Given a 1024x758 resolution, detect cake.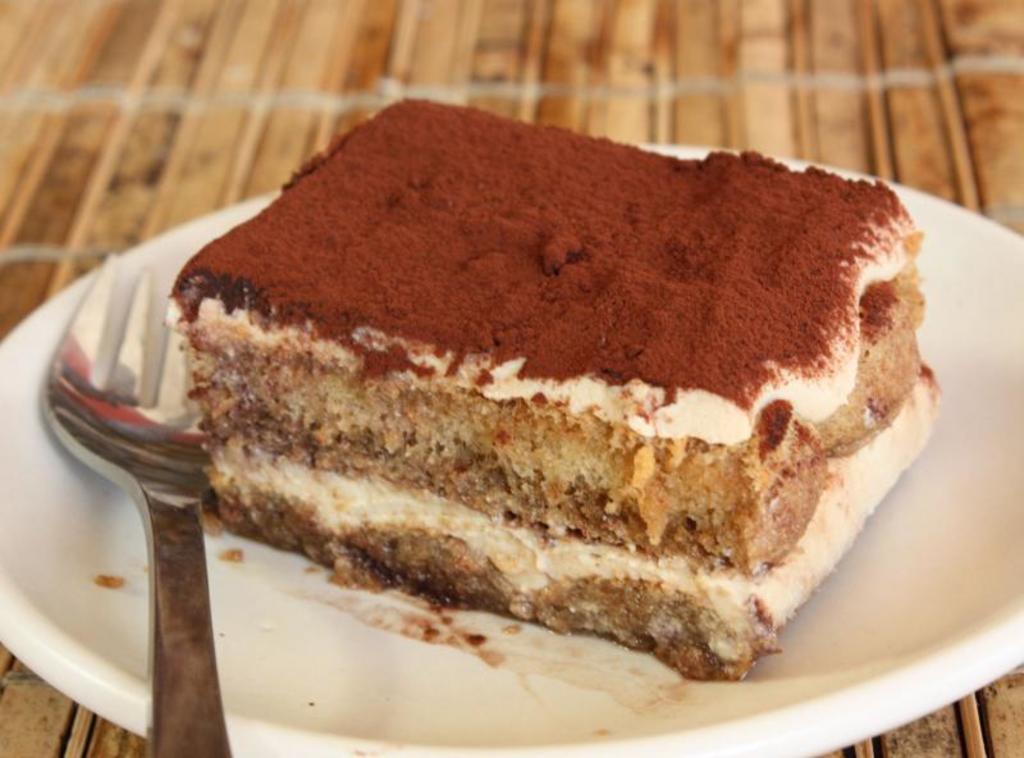
(173, 95, 922, 684).
